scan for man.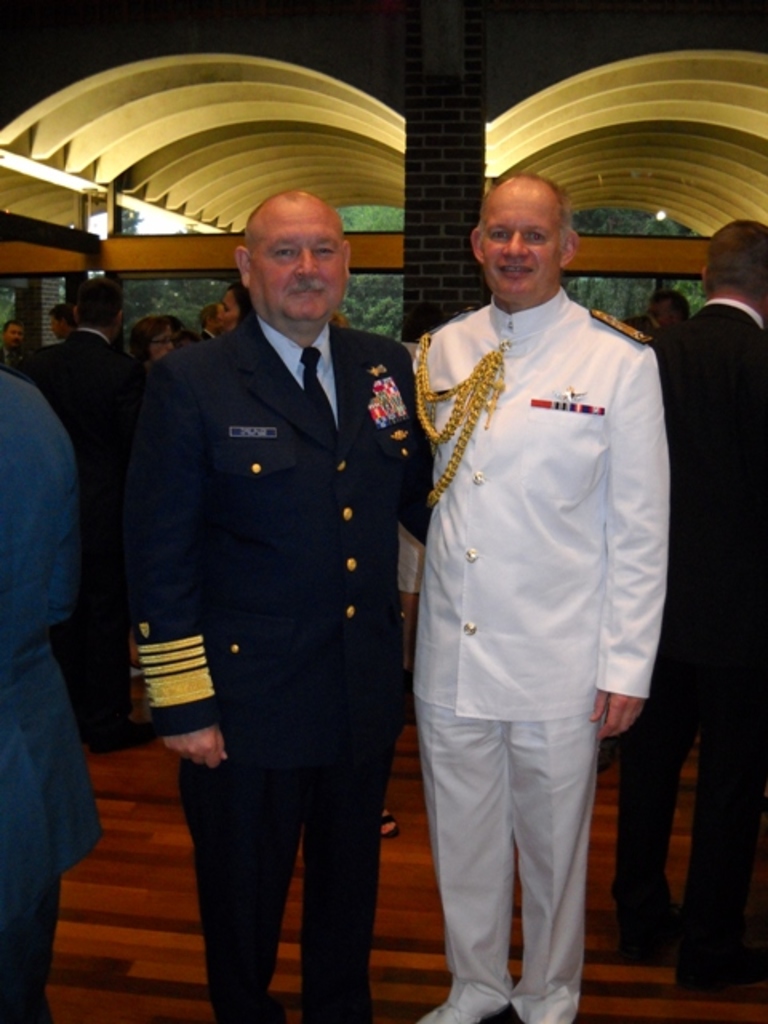
Scan result: <bbox>48, 302, 75, 339</bbox>.
